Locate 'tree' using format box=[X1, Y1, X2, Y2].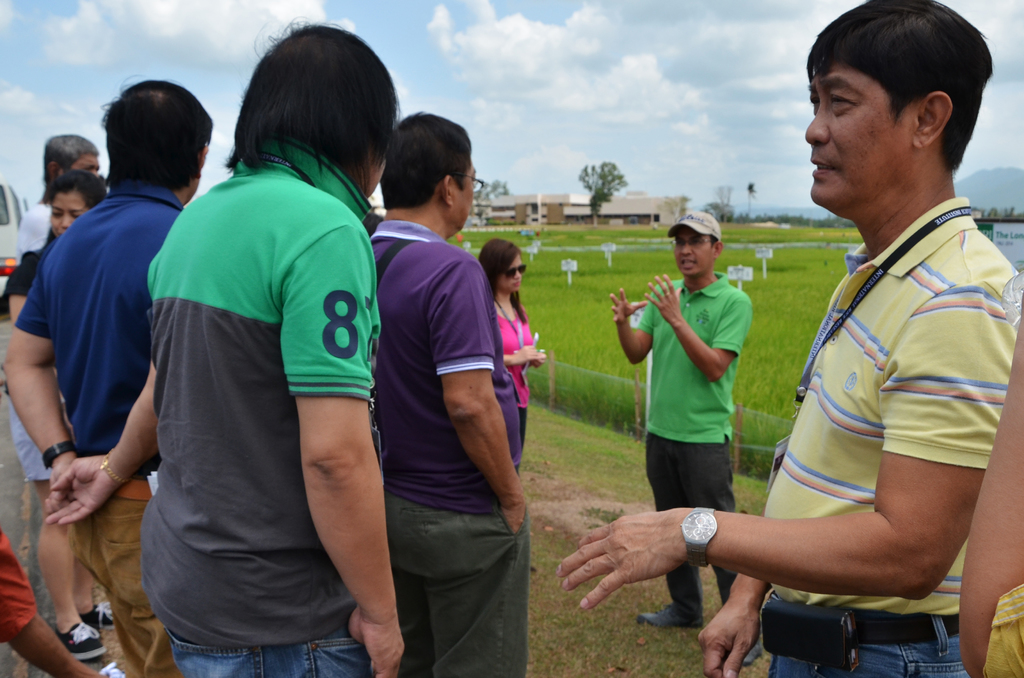
box=[745, 184, 761, 223].
